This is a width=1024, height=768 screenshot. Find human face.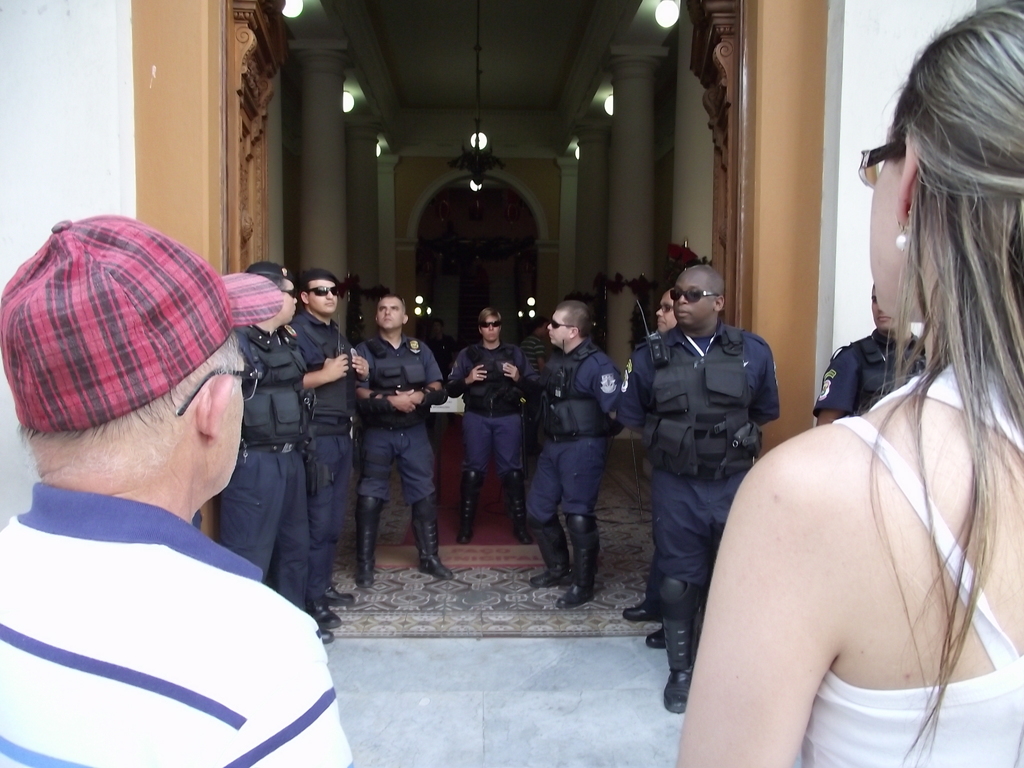
Bounding box: (x1=481, y1=319, x2=499, y2=342).
